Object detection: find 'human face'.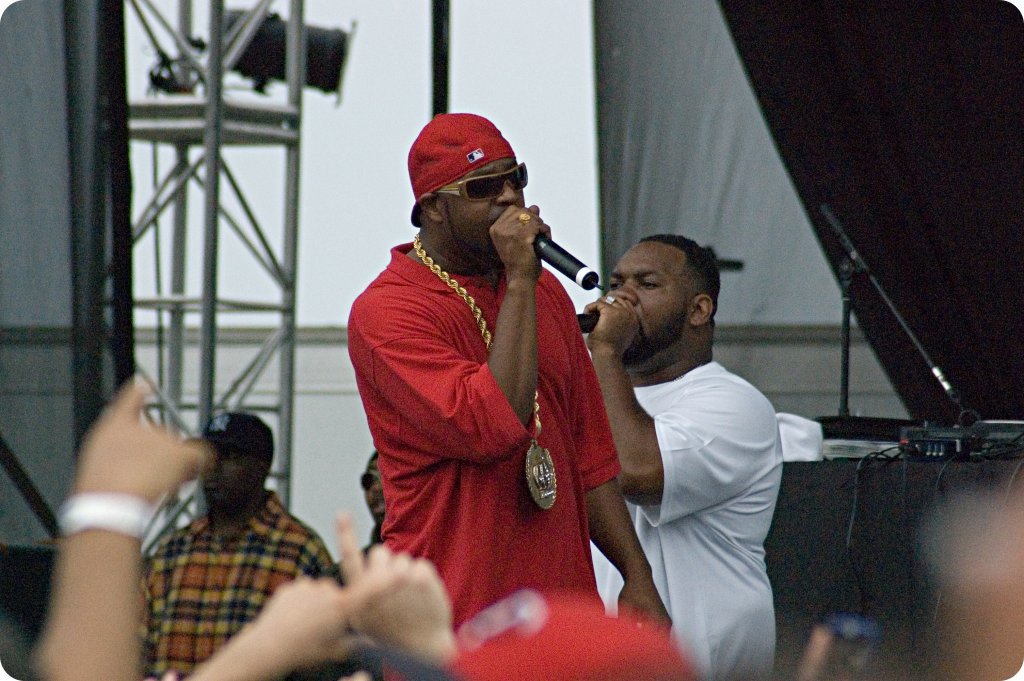
Rect(365, 461, 382, 525).
